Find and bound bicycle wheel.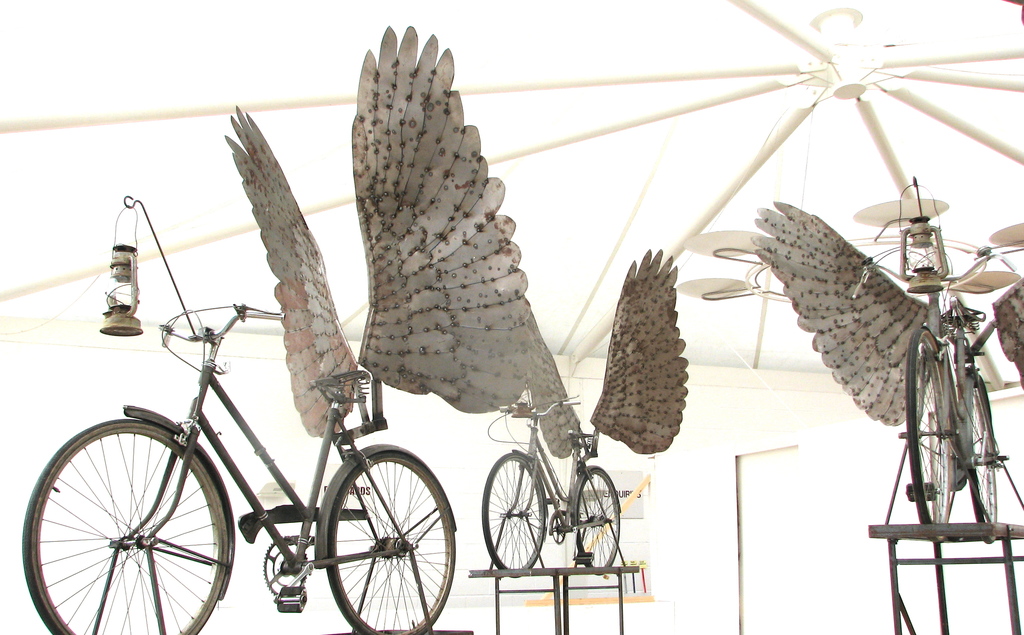
Bound: detection(963, 378, 1000, 543).
